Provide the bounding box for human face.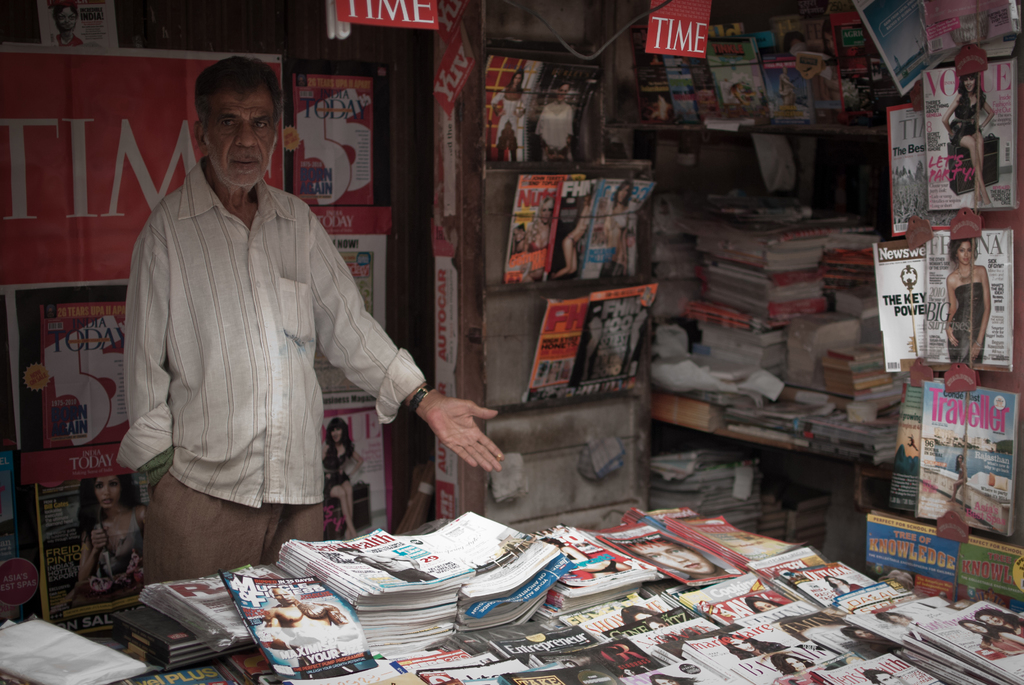
{"x1": 956, "y1": 240, "x2": 974, "y2": 265}.
